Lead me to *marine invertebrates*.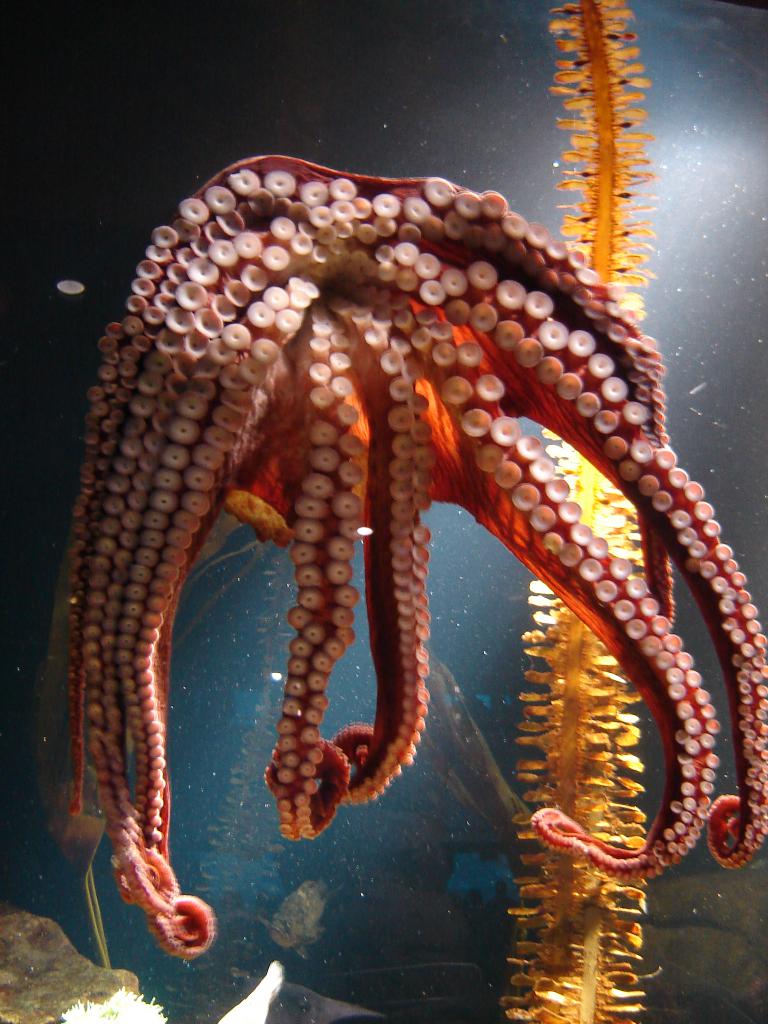
Lead to Rect(65, 101, 767, 940).
